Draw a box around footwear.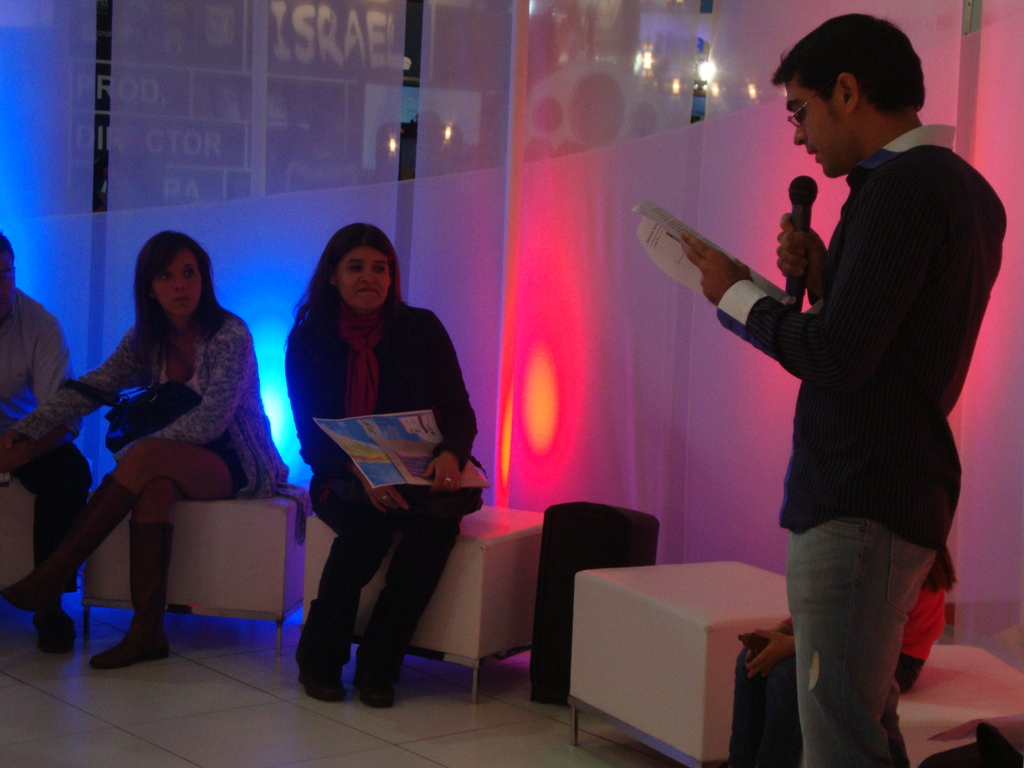
{"x1": 357, "y1": 684, "x2": 397, "y2": 710}.
